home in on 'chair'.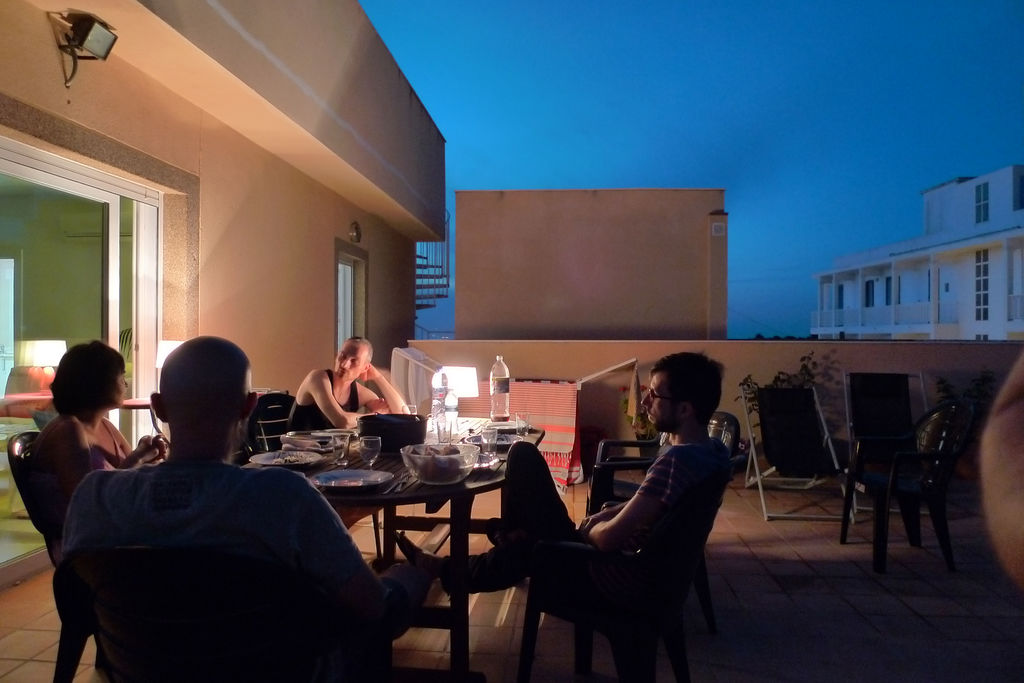
Homed in at {"x1": 584, "y1": 410, "x2": 742, "y2": 524}.
